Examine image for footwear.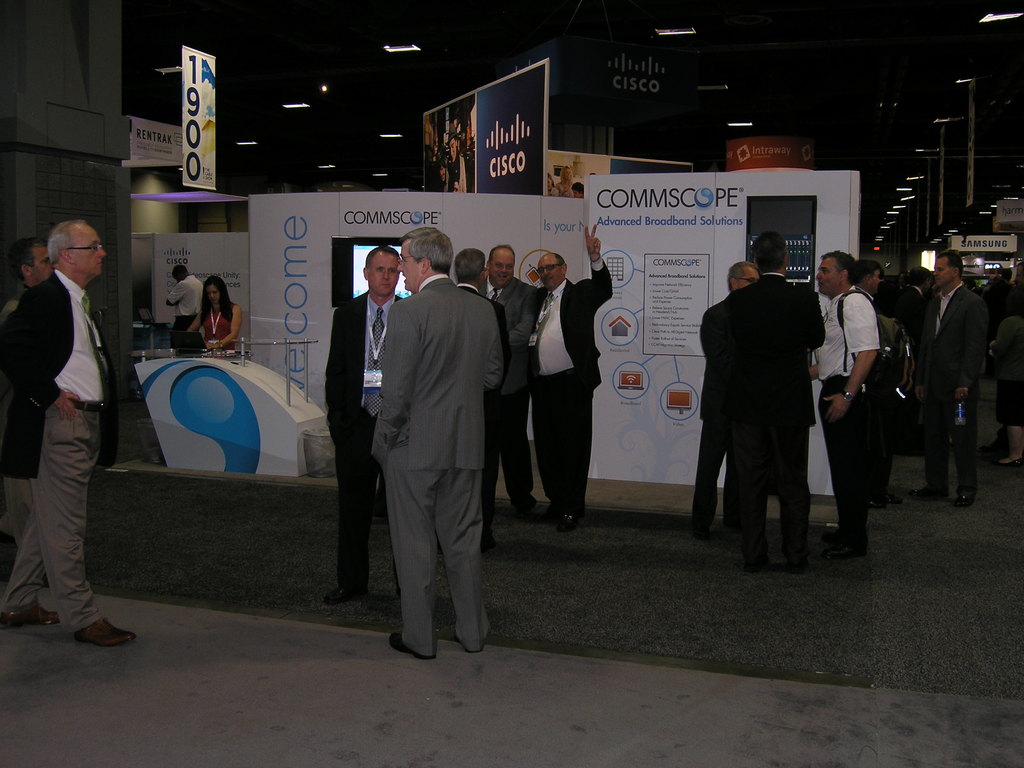
Examination result: bbox=(811, 545, 860, 559).
